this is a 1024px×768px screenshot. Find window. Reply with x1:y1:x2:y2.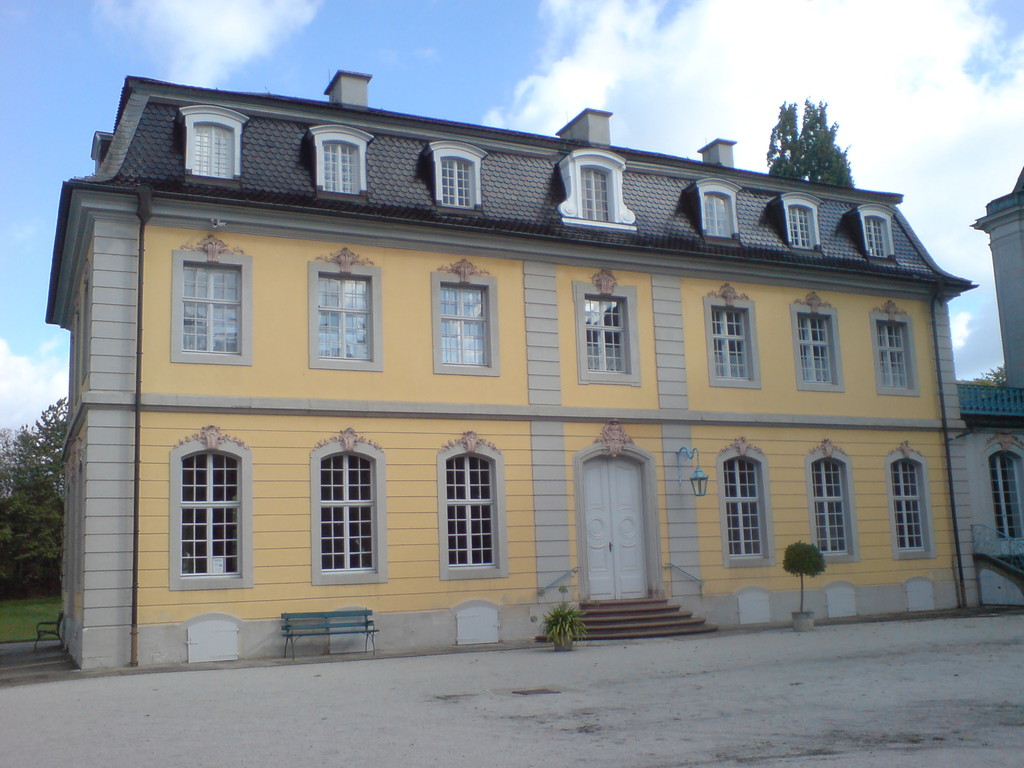
445:450:501:572.
